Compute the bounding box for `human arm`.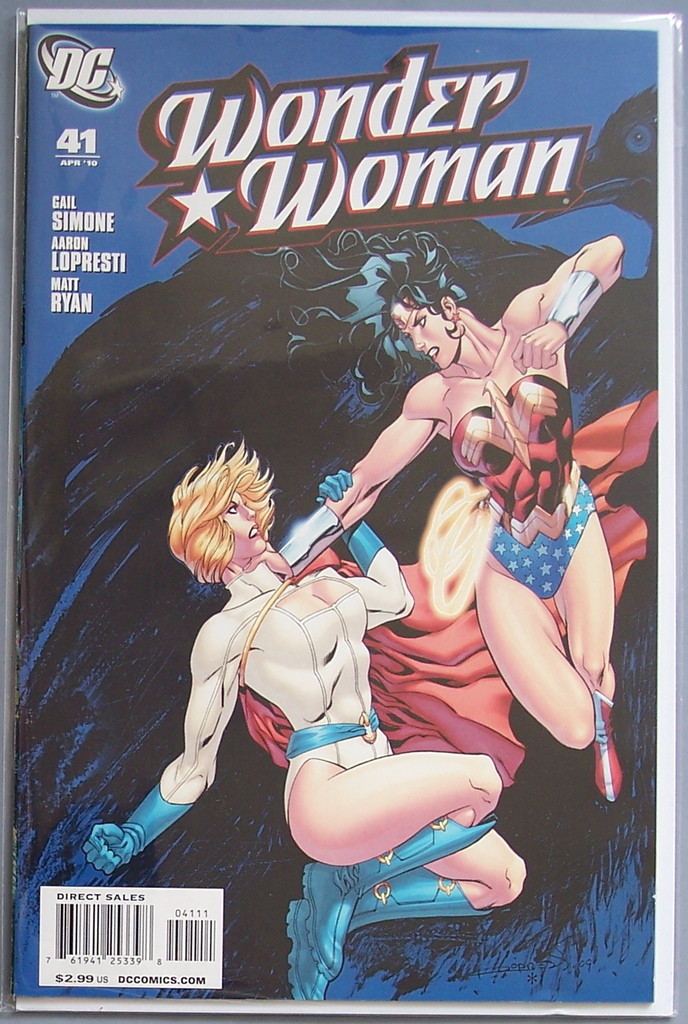
region(88, 607, 272, 871).
